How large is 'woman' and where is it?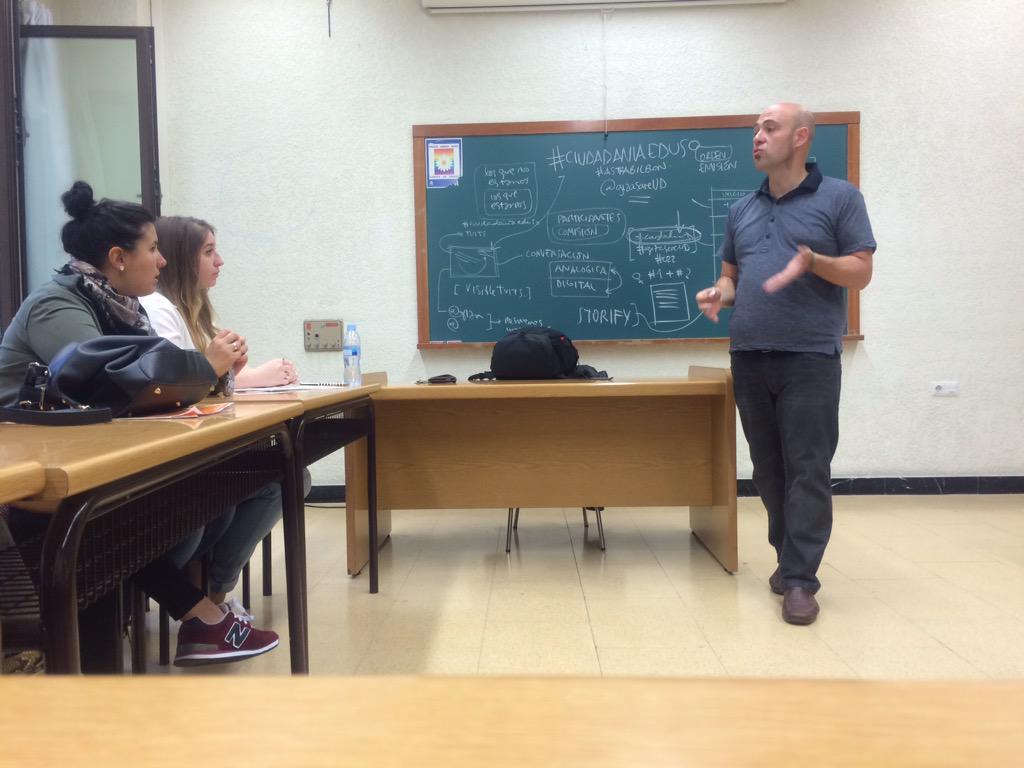
Bounding box: {"left": 0, "top": 179, "right": 278, "bottom": 670}.
